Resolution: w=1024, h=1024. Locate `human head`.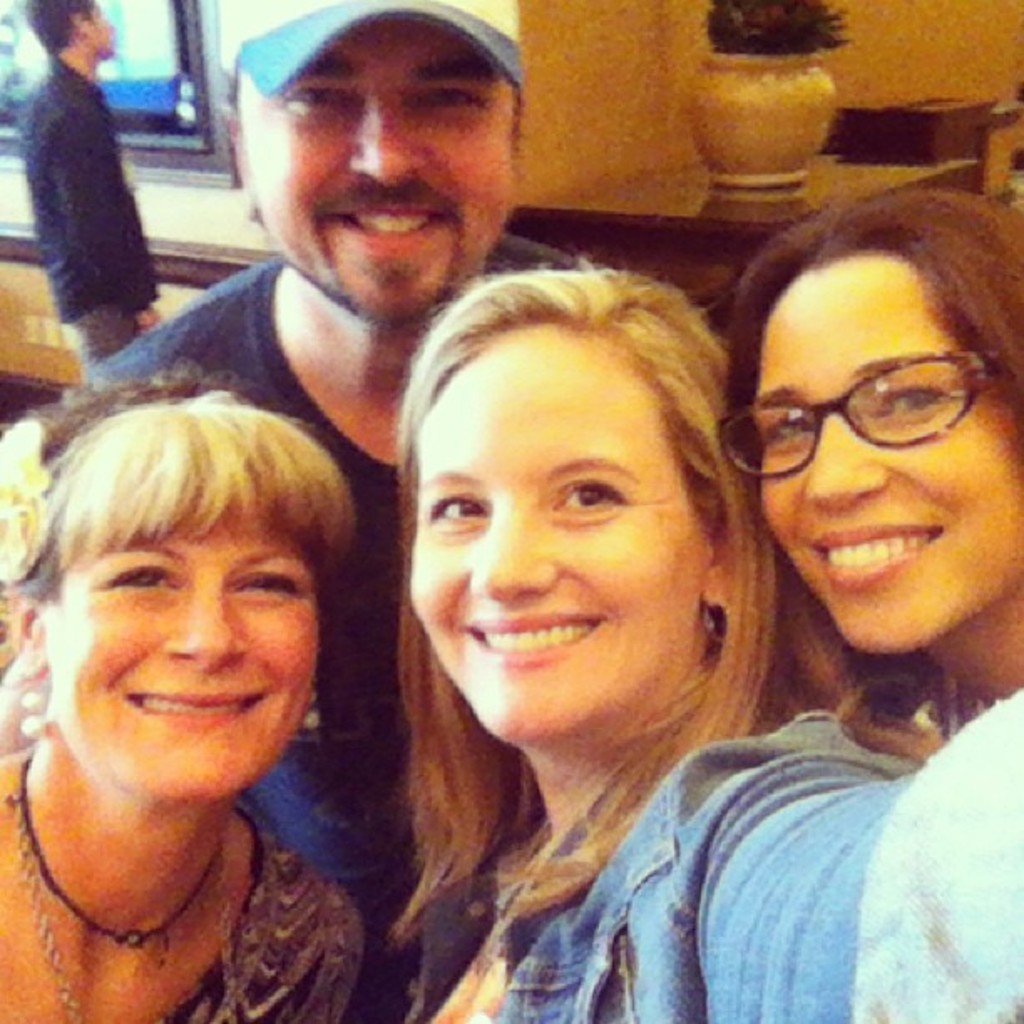
[0,355,387,838].
